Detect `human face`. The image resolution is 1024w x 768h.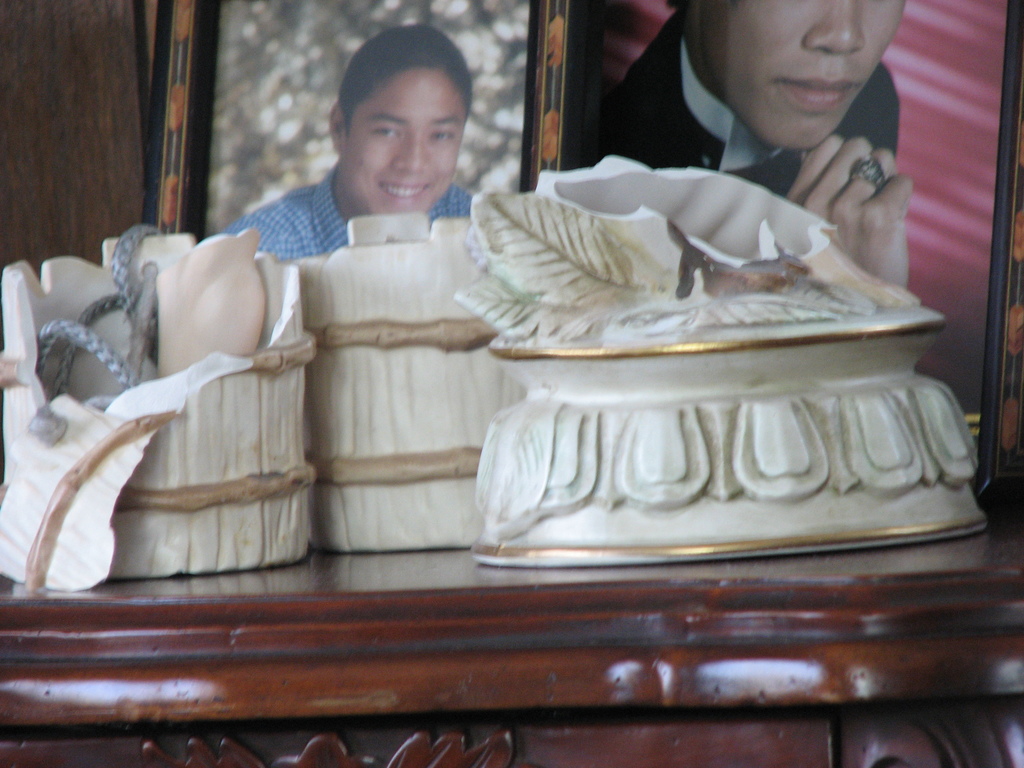
(698,0,908,150).
